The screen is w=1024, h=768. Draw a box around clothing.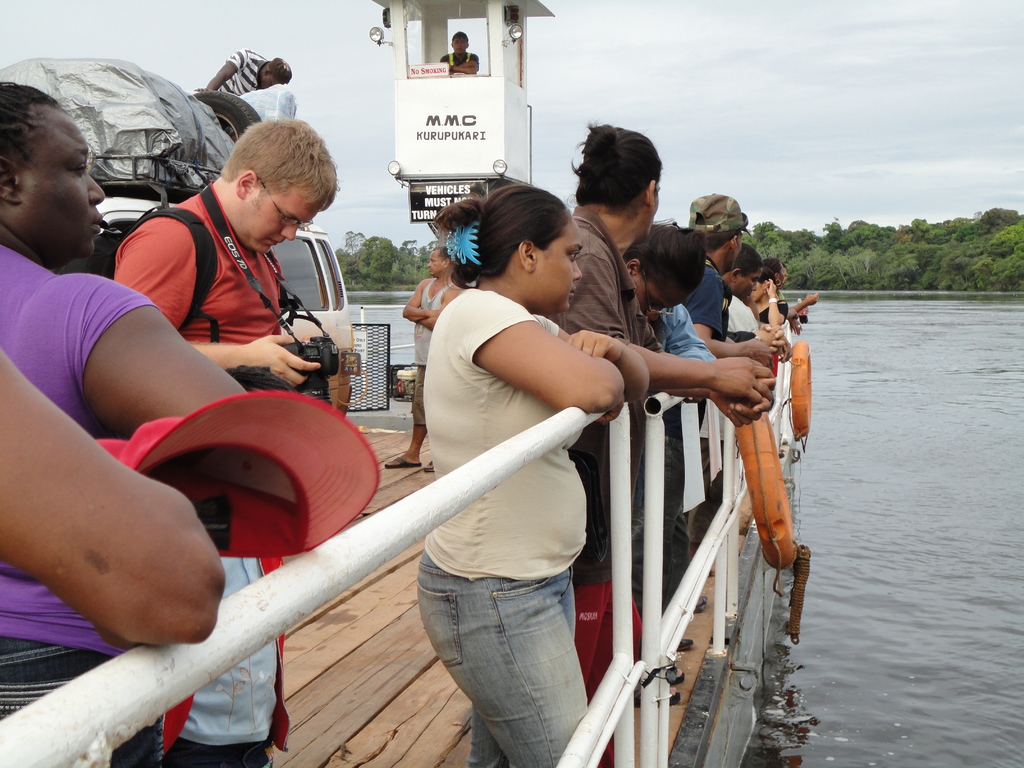
left=687, top=256, right=735, bottom=346.
